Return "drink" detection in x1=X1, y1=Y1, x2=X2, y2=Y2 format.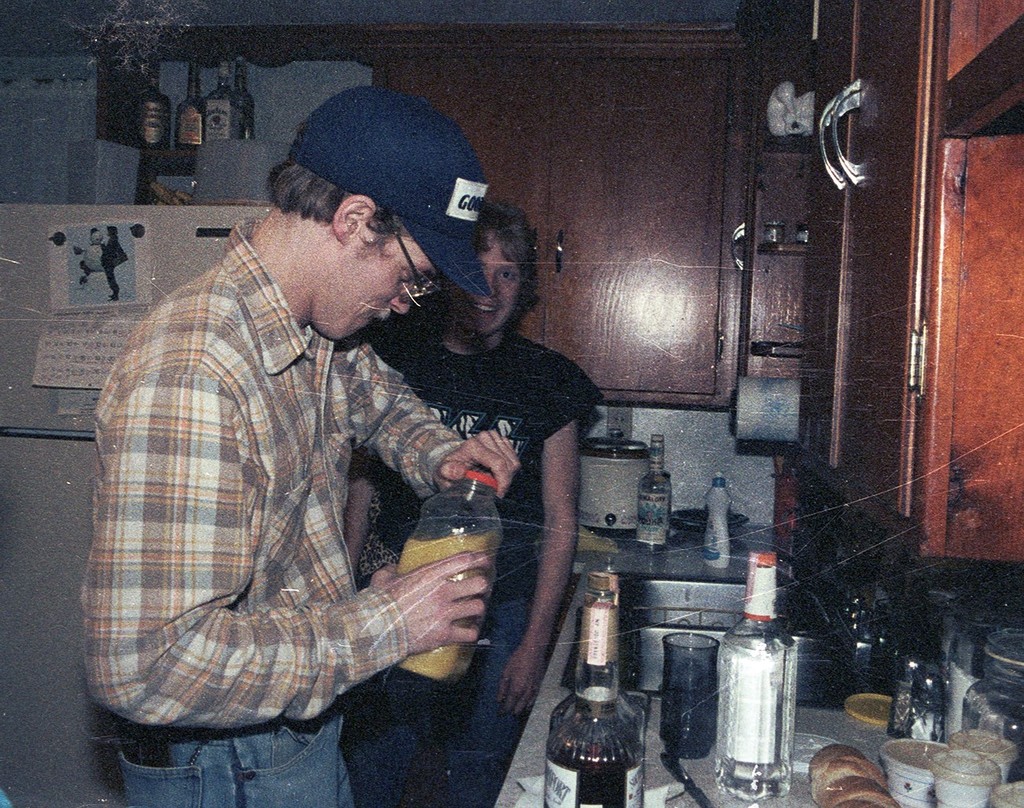
x1=716, y1=596, x2=818, y2=788.
